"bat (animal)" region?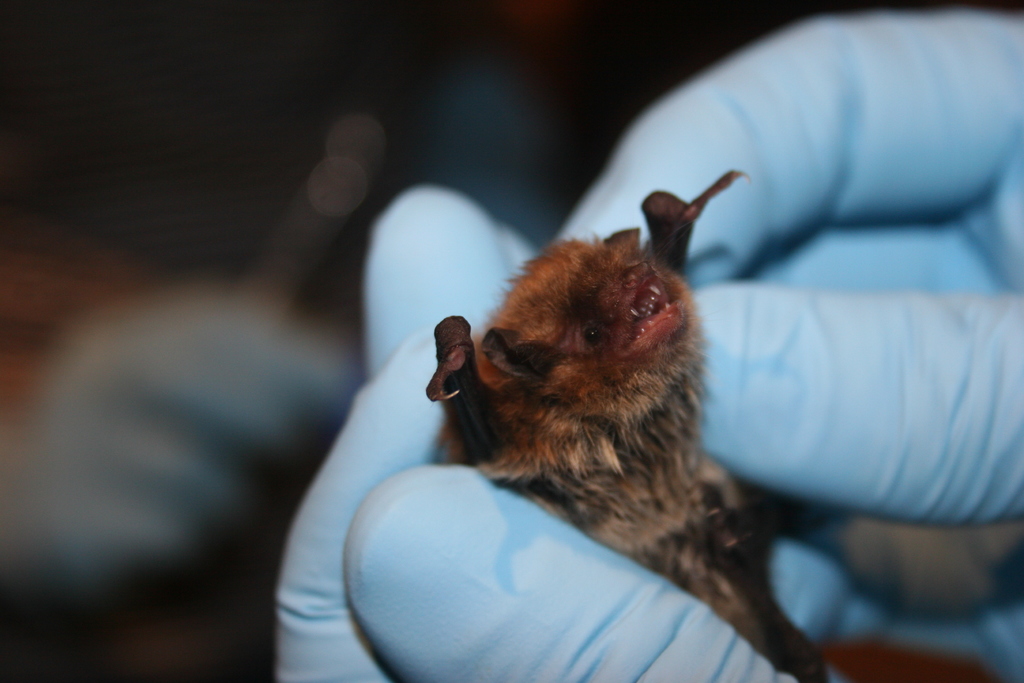
424:163:829:682
